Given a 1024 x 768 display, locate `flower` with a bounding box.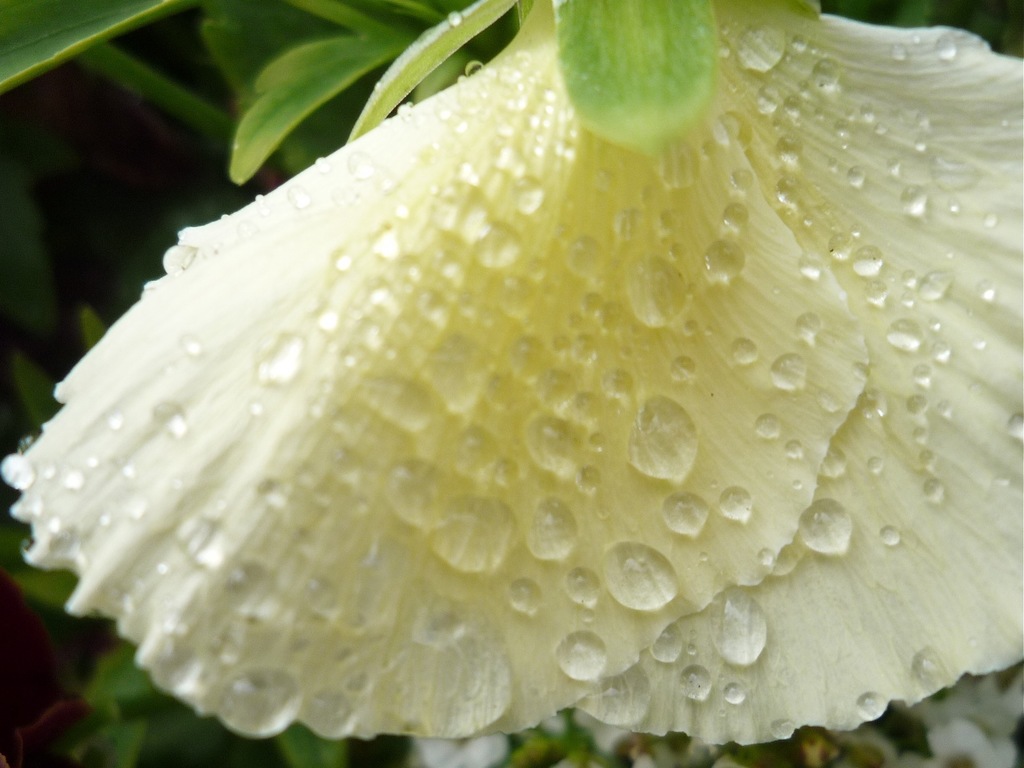
Located: crop(0, 0, 1023, 748).
